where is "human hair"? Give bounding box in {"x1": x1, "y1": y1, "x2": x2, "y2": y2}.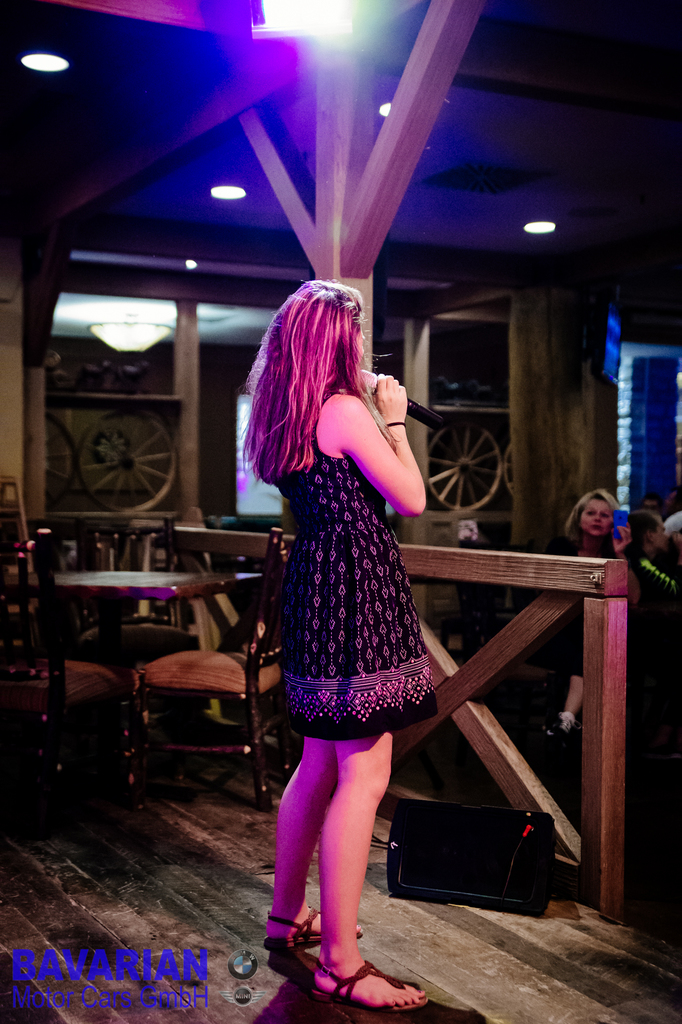
{"x1": 563, "y1": 490, "x2": 619, "y2": 547}.
